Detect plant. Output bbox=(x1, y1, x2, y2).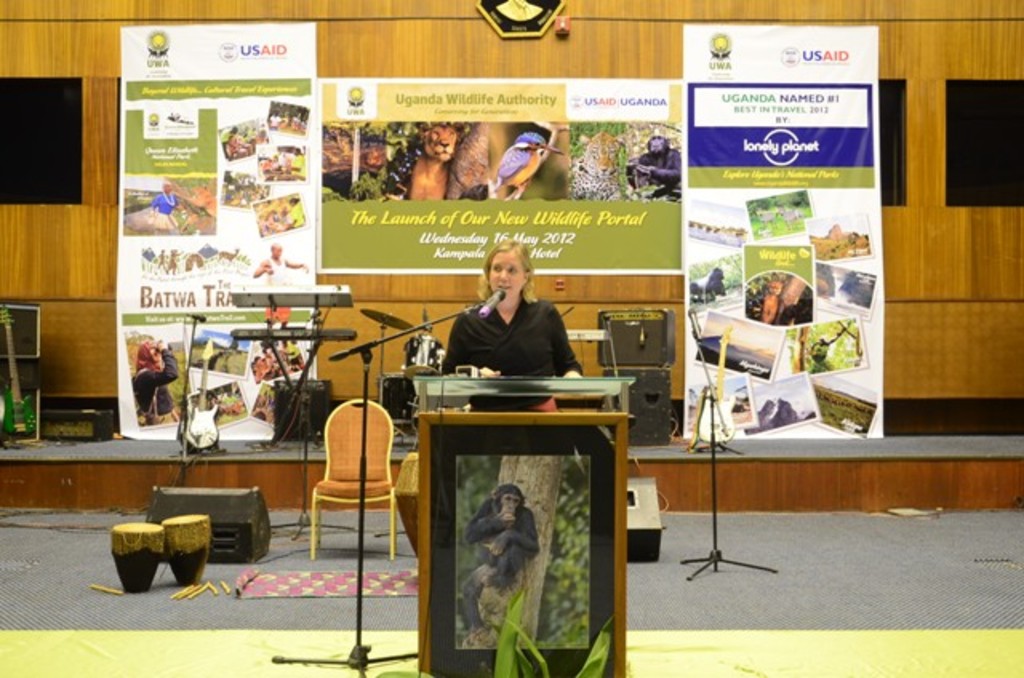
bbox=(496, 587, 618, 675).
